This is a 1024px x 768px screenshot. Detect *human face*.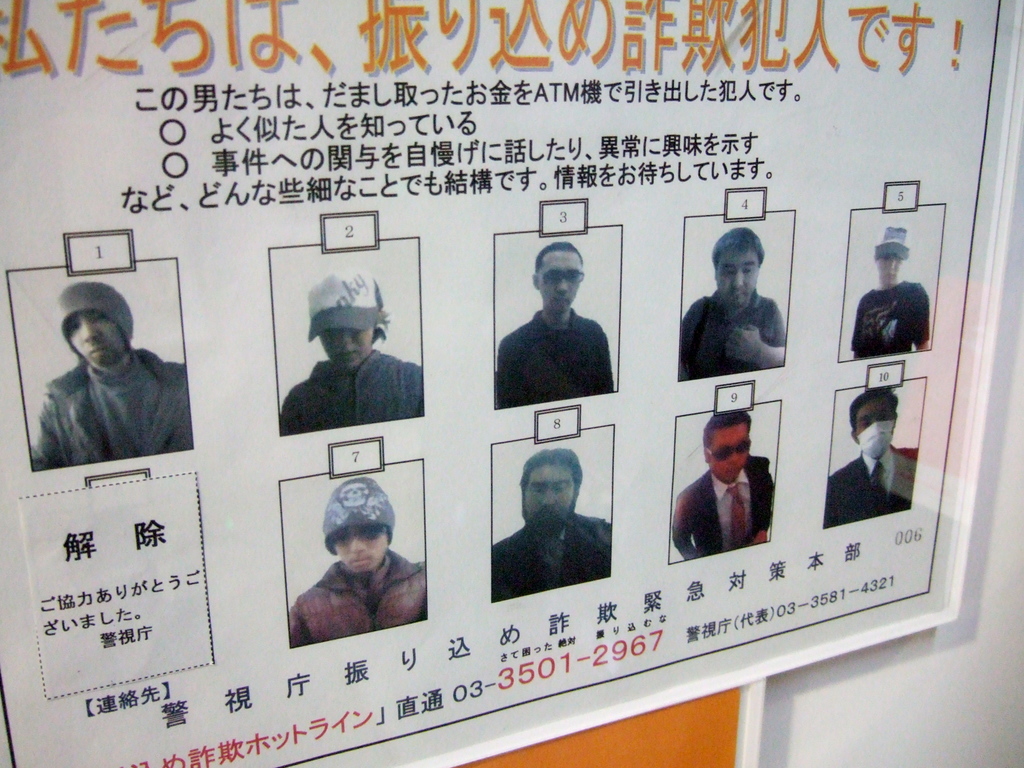
box=[709, 426, 749, 482].
